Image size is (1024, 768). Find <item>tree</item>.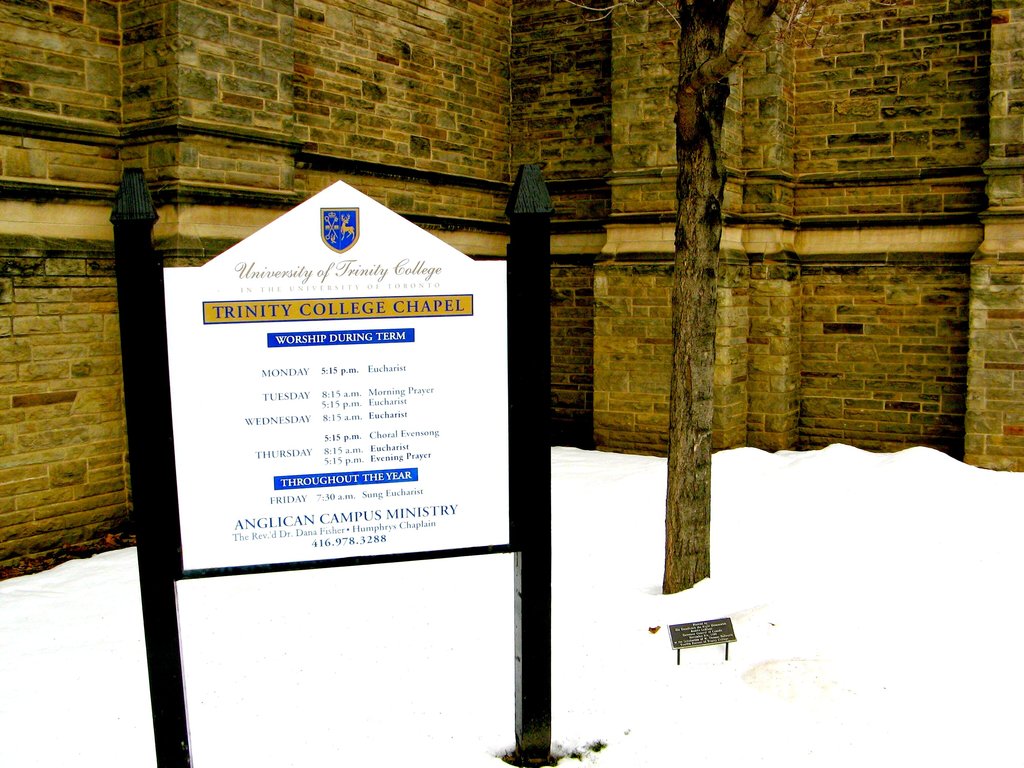
<box>546,0,861,591</box>.
